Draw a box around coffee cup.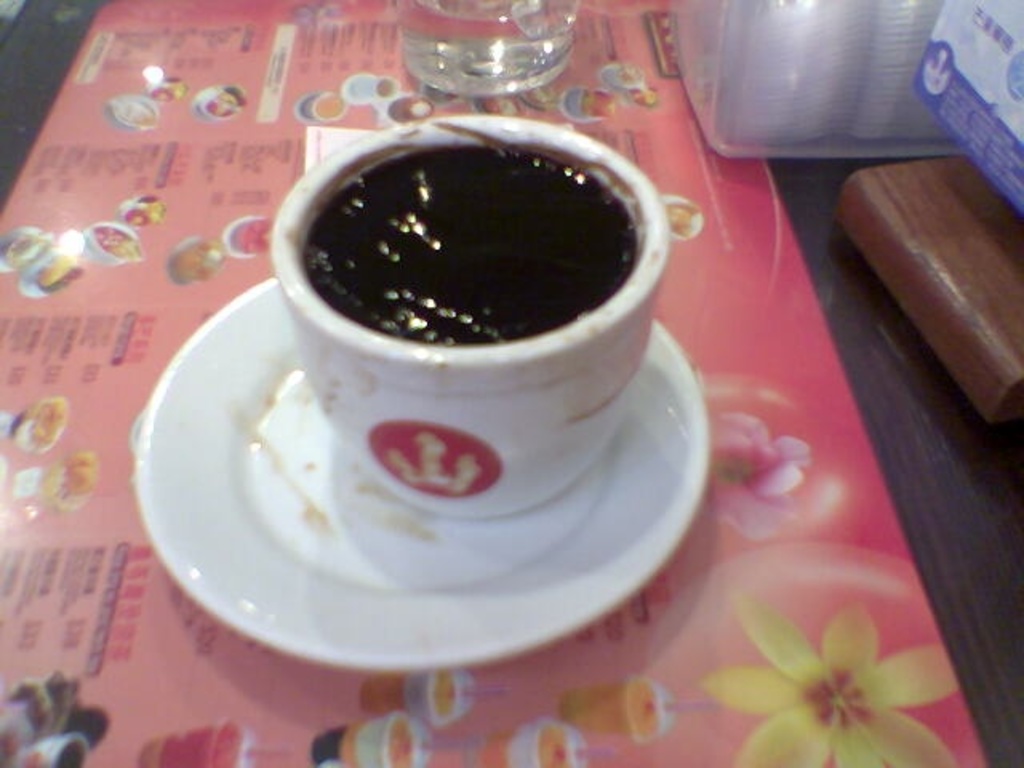
<bbox>270, 112, 675, 523</bbox>.
